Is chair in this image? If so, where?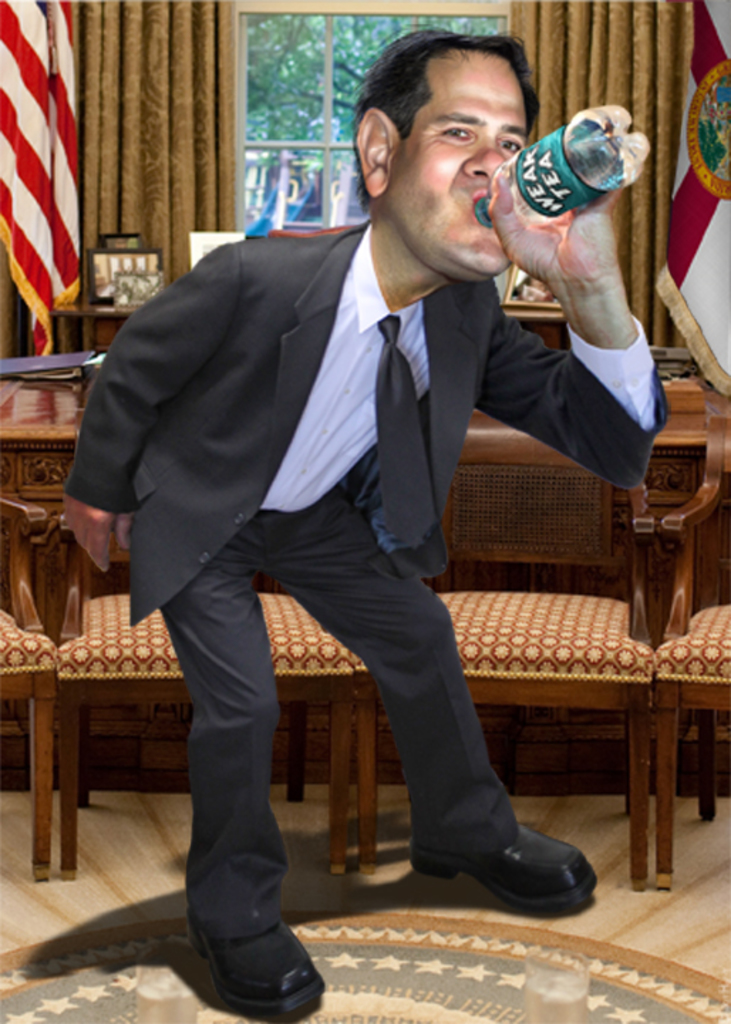
Yes, at <bbox>650, 461, 730, 879</bbox>.
